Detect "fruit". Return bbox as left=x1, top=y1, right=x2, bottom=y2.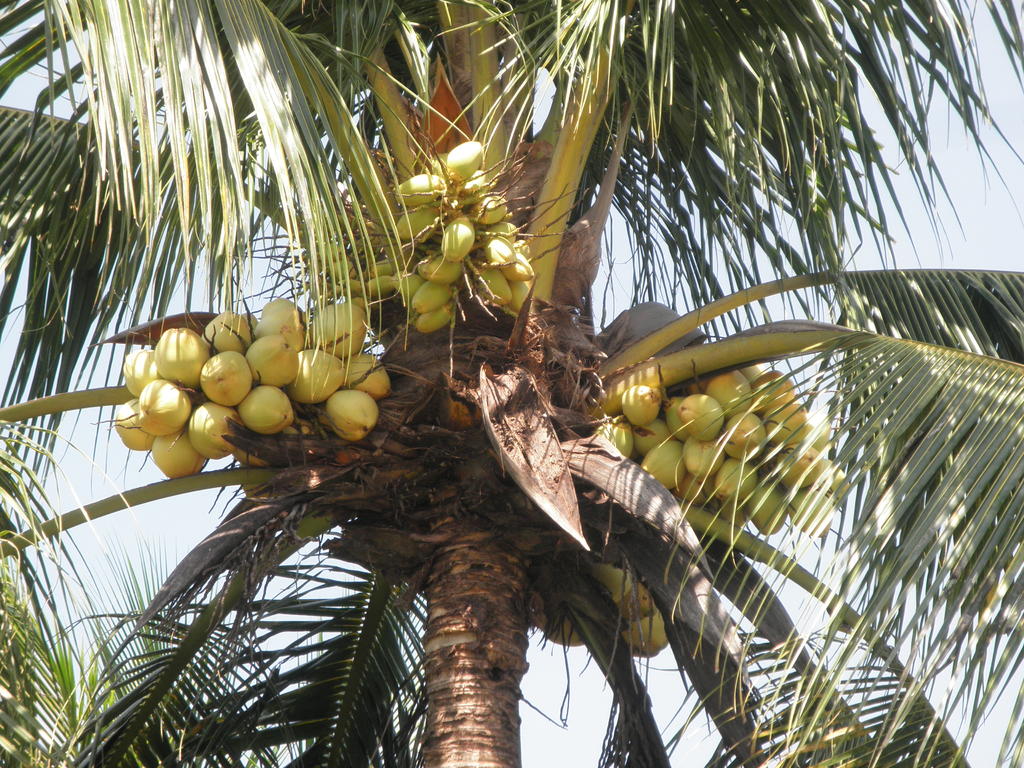
left=301, top=371, right=372, bottom=442.
